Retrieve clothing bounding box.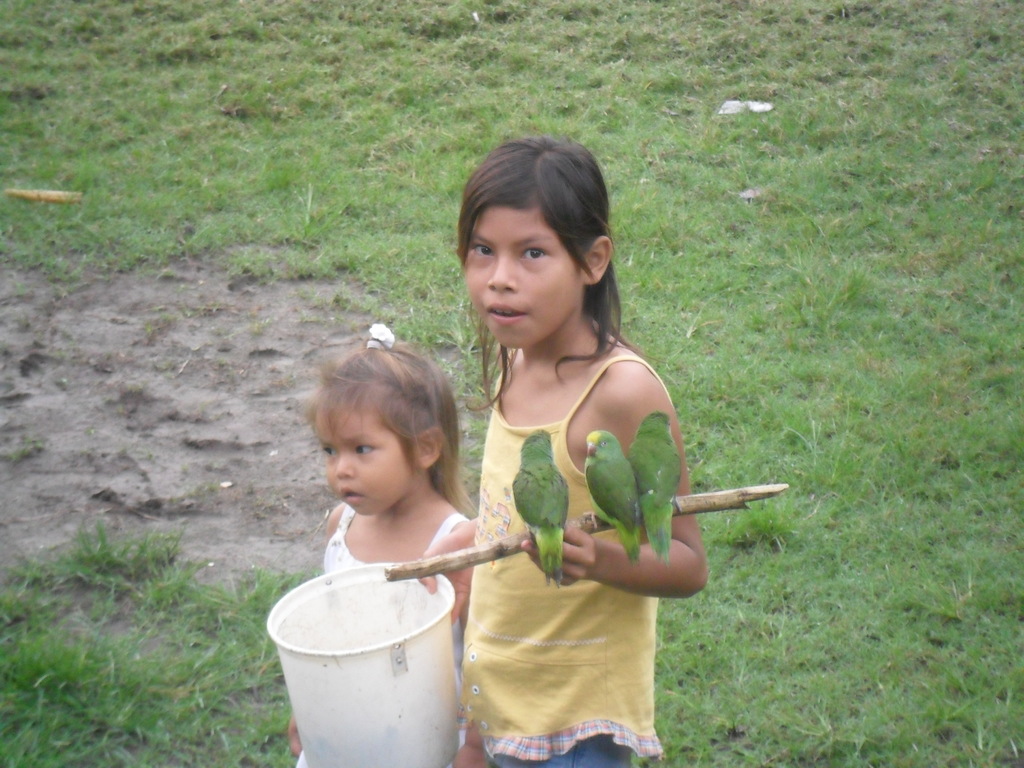
Bounding box: (left=292, top=504, right=467, bottom=767).
